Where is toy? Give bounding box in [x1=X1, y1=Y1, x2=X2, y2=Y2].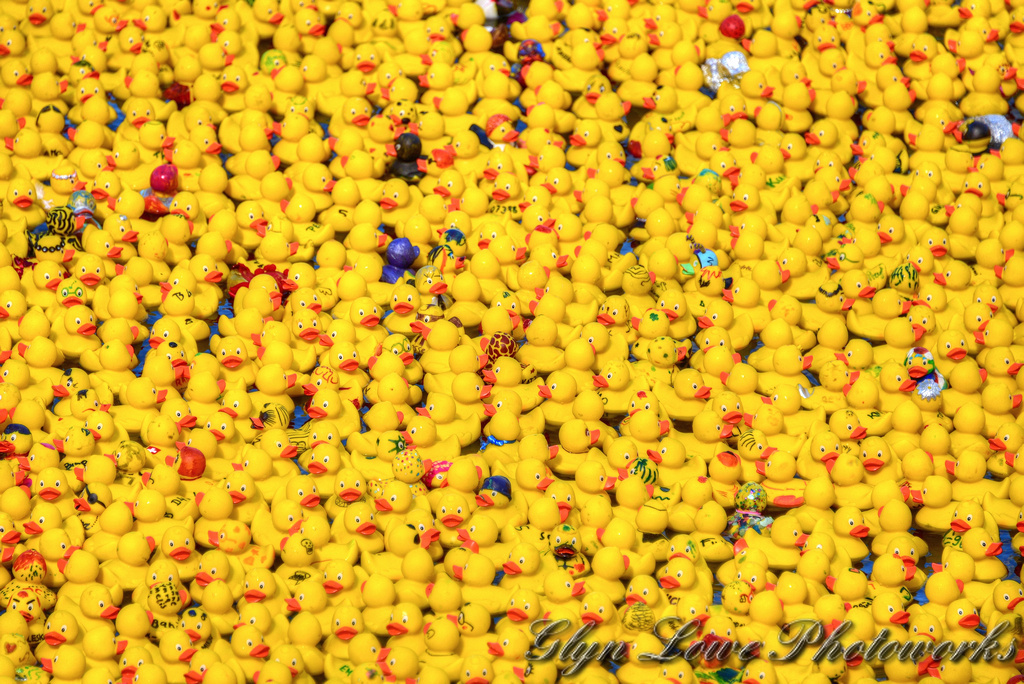
[x1=173, y1=423, x2=217, y2=475].
